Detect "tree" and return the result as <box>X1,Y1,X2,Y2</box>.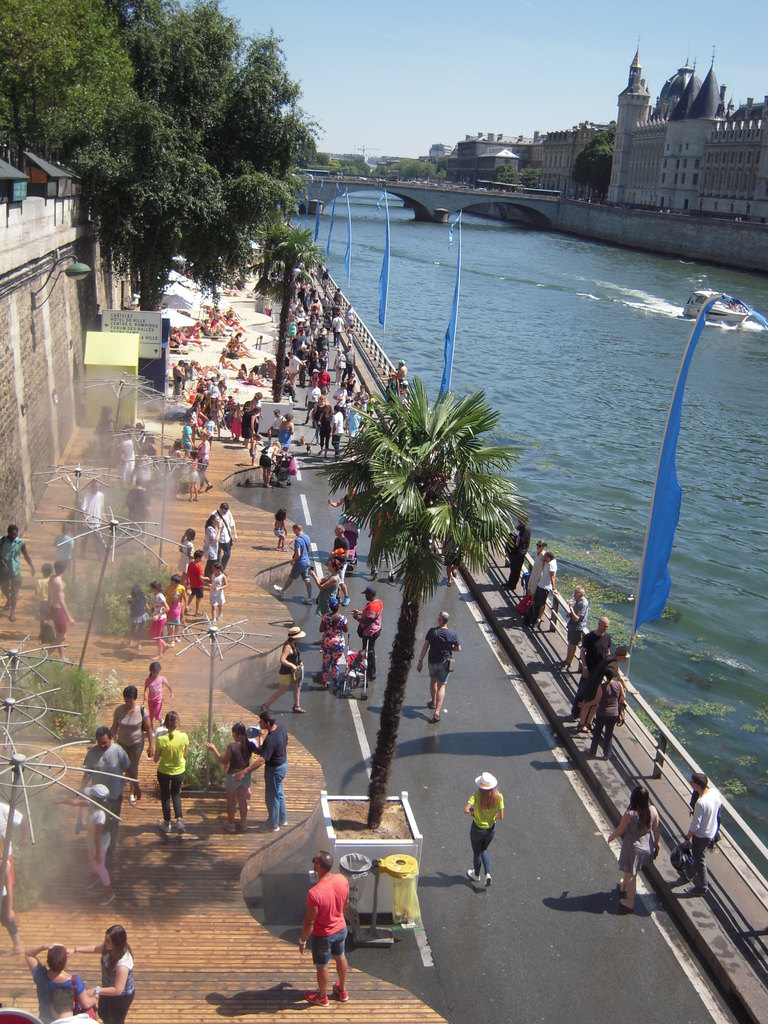
<box>269,106,606,202</box>.
